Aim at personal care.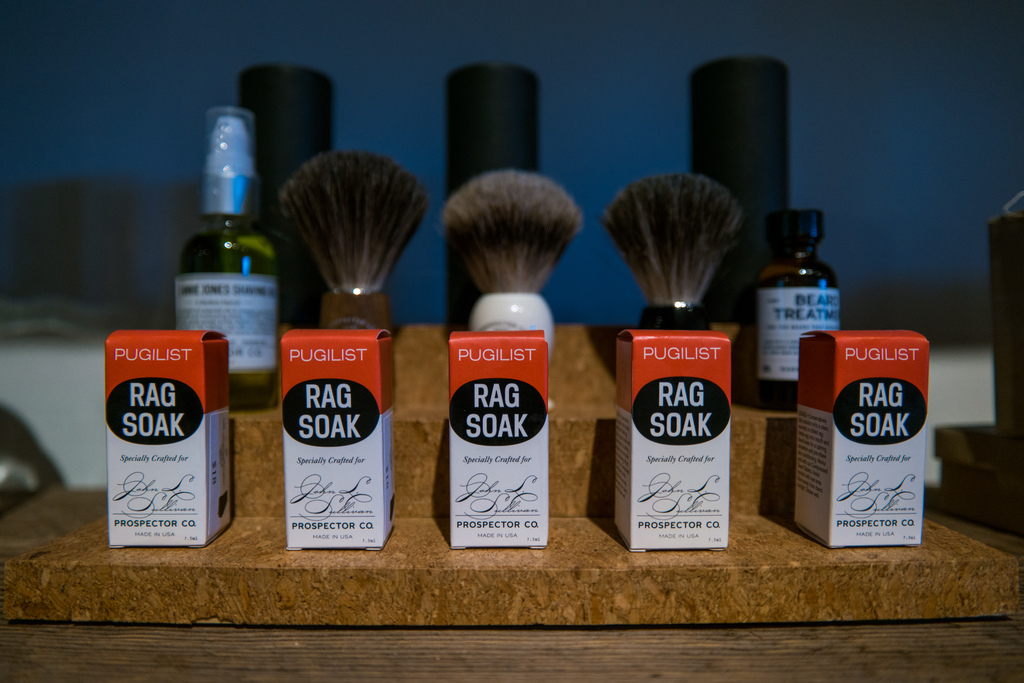
Aimed at BBox(687, 62, 795, 288).
